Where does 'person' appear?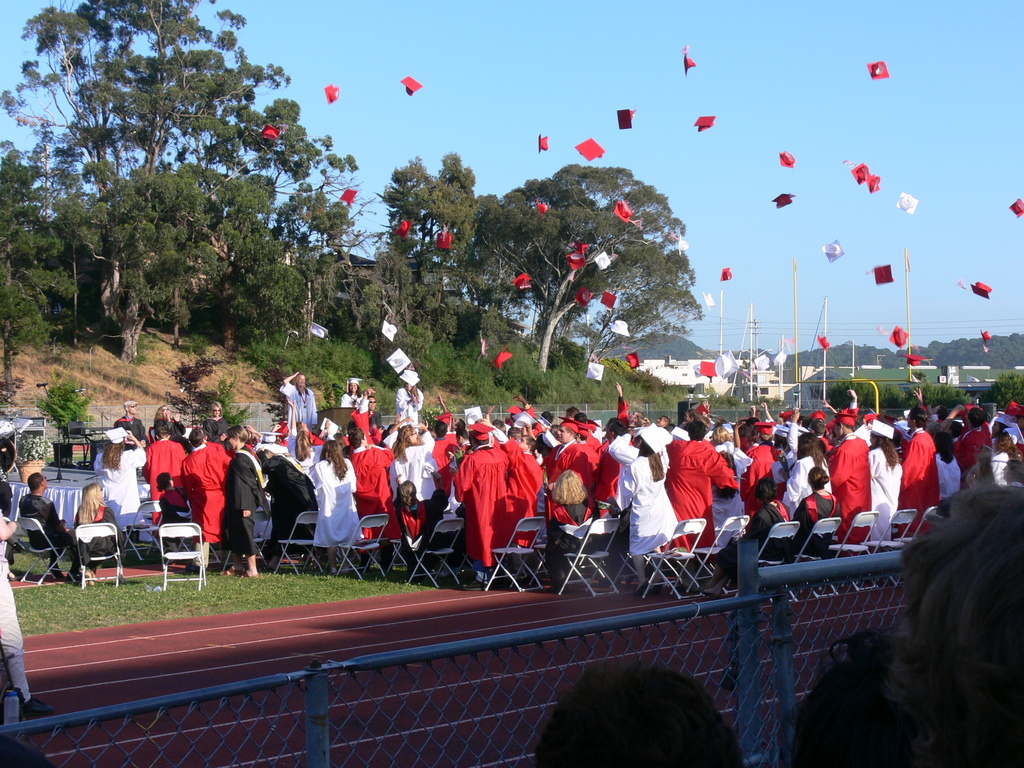
Appears at (365, 397, 381, 416).
